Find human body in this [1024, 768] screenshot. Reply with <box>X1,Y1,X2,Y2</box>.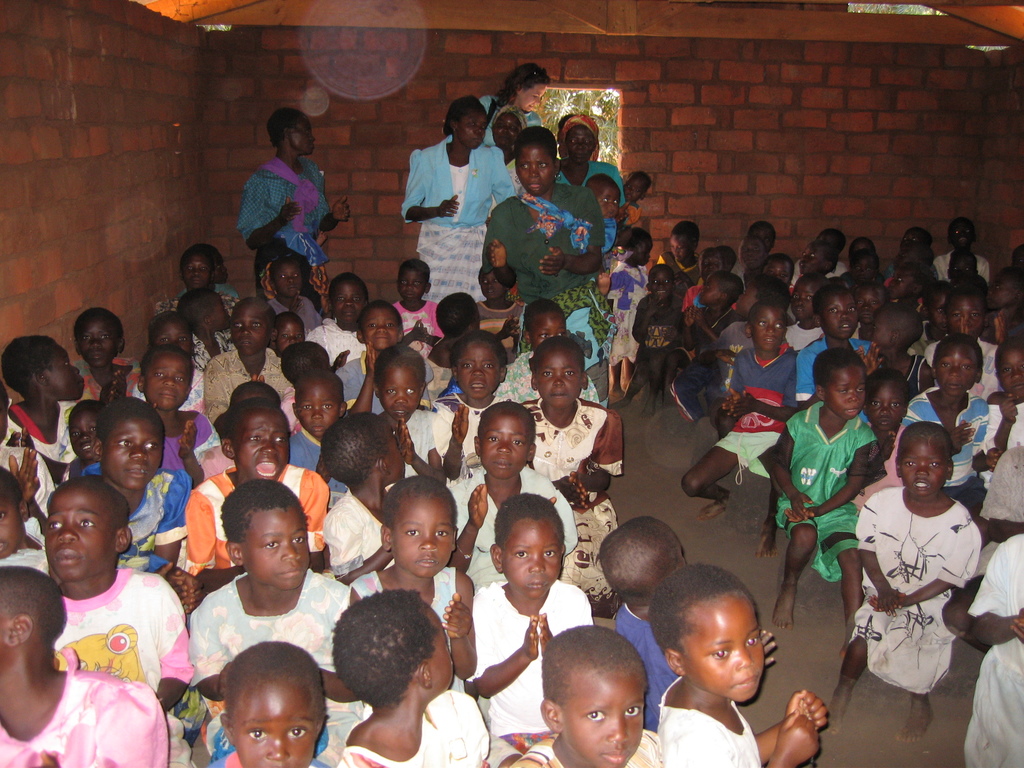
<box>515,630,671,767</box>.
